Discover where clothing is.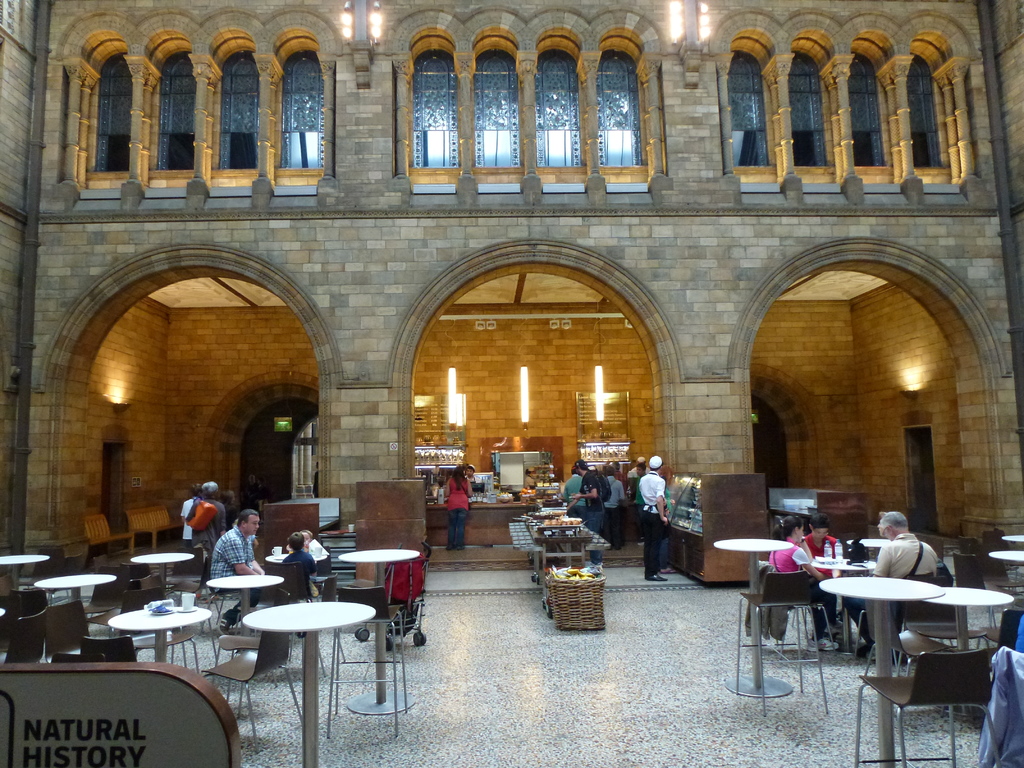
Discovered at 871/538/936/575.
